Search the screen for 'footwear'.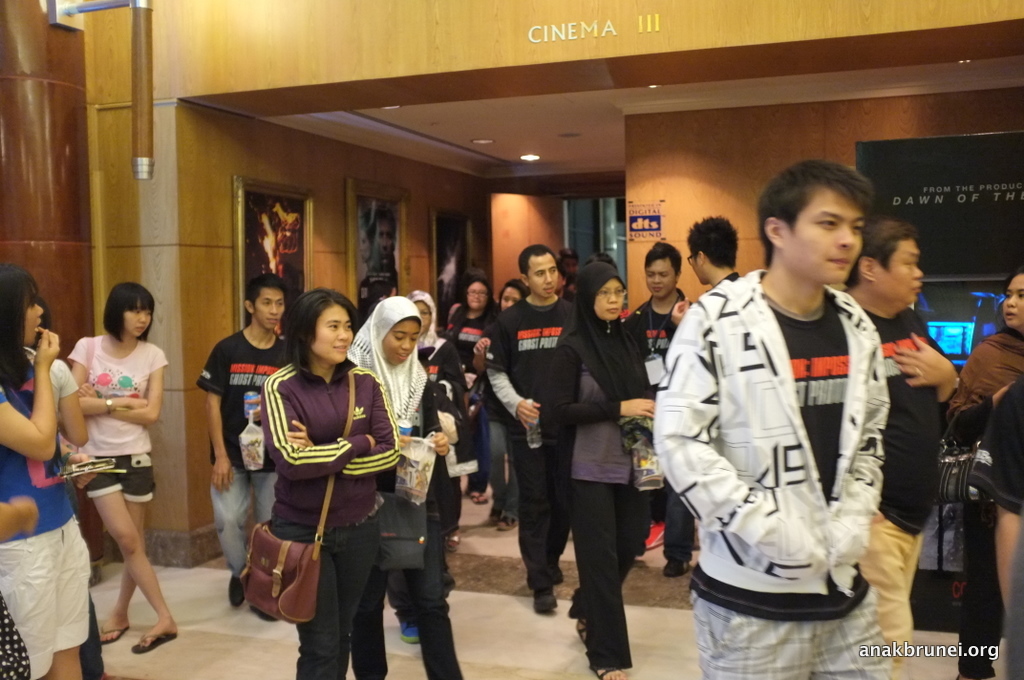
Found at (left=496, top=516, right=519, bottom=530).
